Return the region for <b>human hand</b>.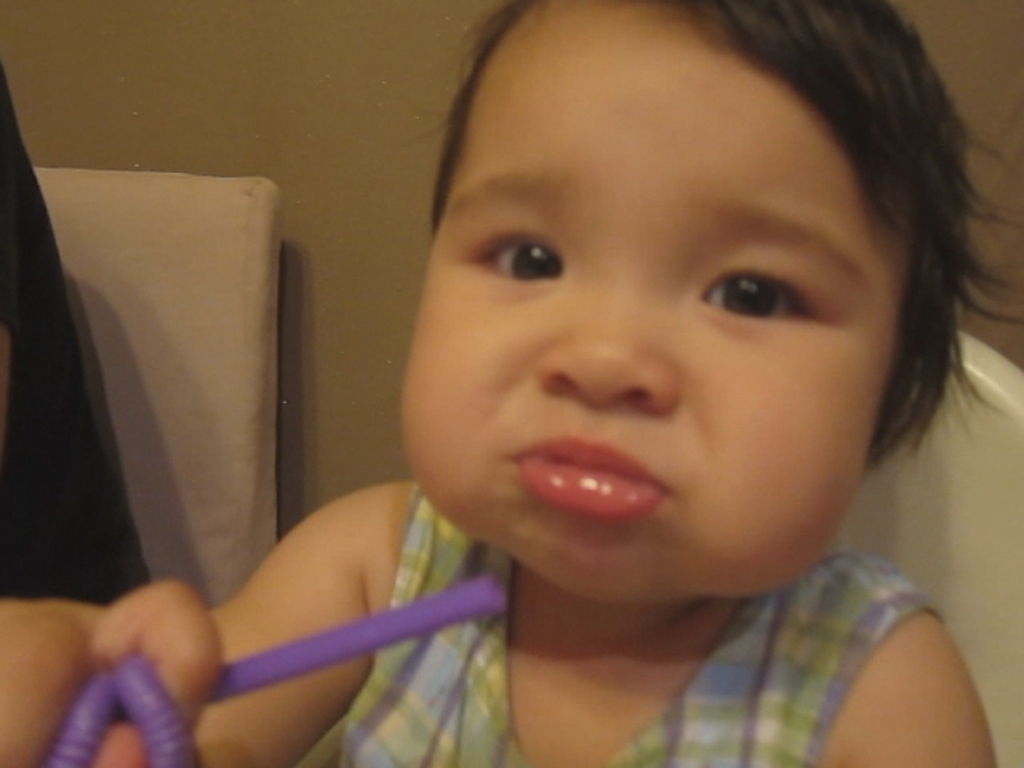
0/571/232/766.
